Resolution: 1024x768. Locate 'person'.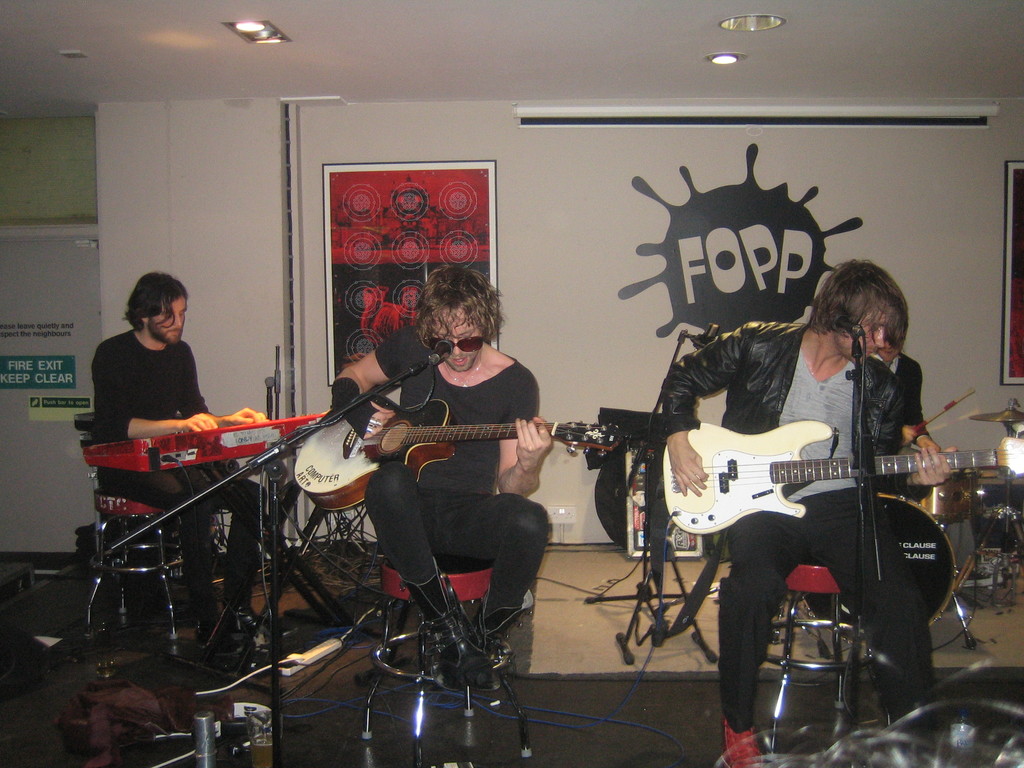
rect(657, 257, 963, 767).
